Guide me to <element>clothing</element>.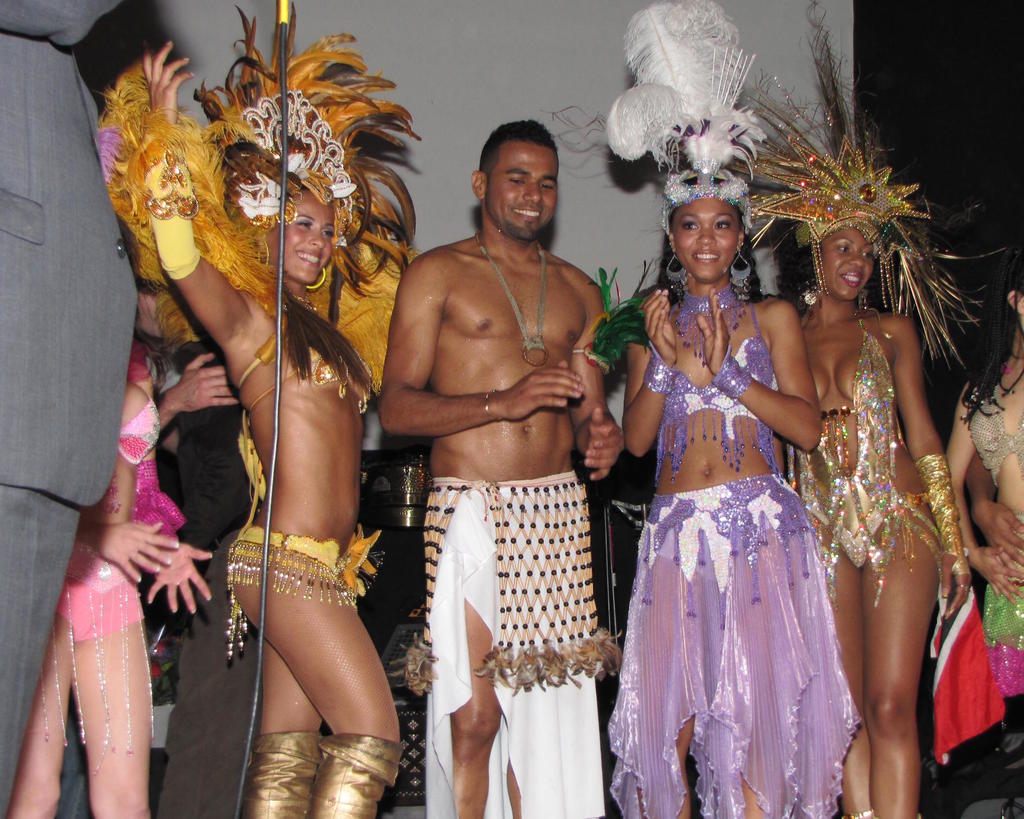
Guidance: 57 387 161 640.
